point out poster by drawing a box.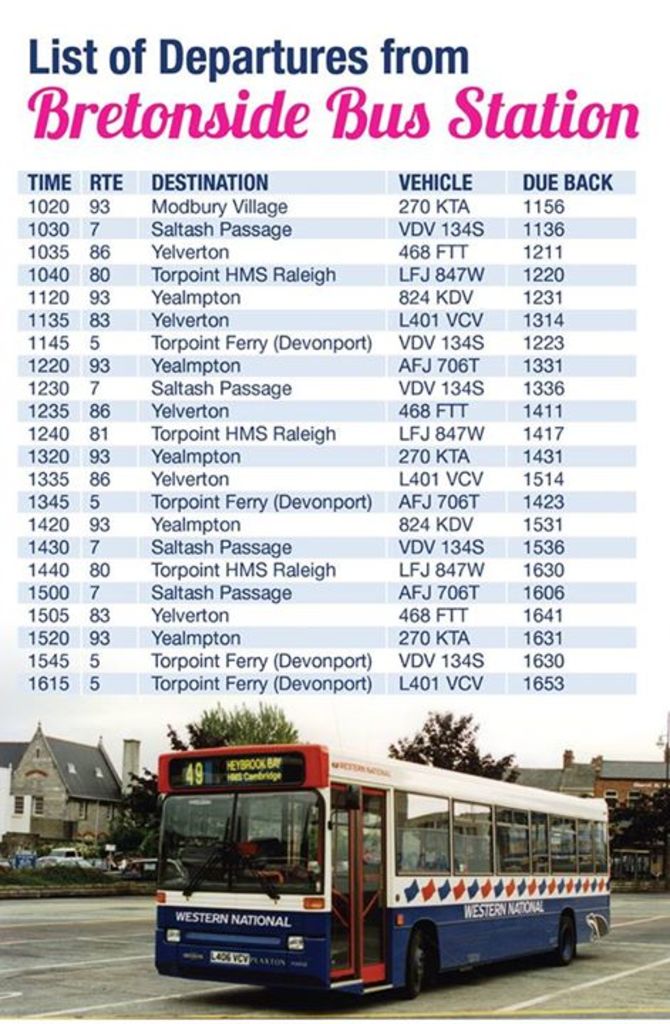
{"x1": 0, "y1": 0, "x2": 669, "y2": 1021}.
